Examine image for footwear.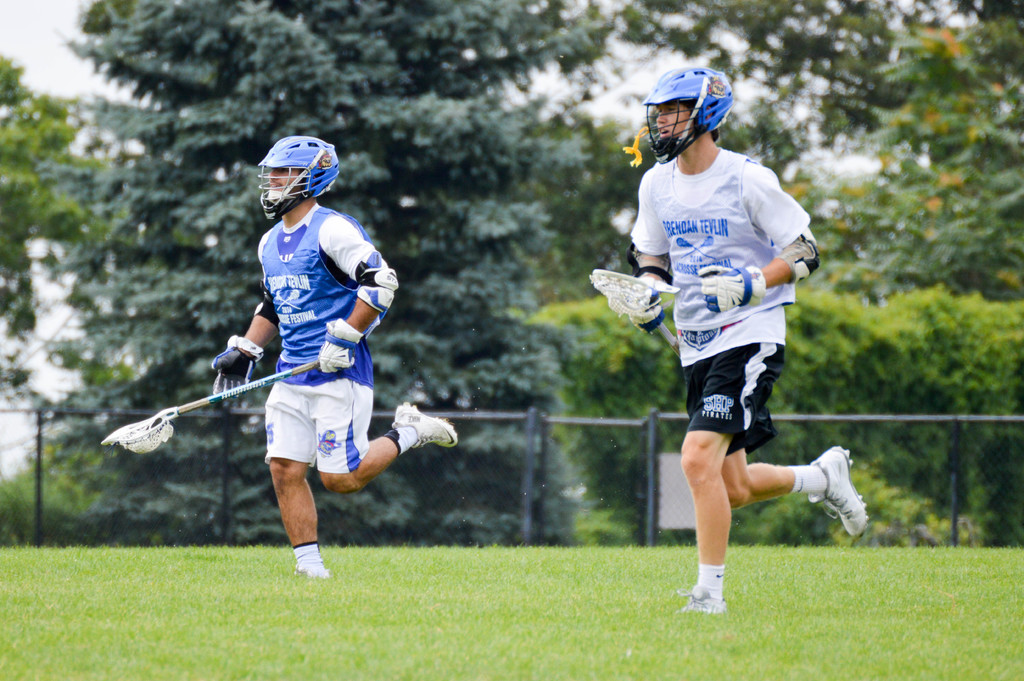
Examination result: <box>280,545,344,587</box>.
